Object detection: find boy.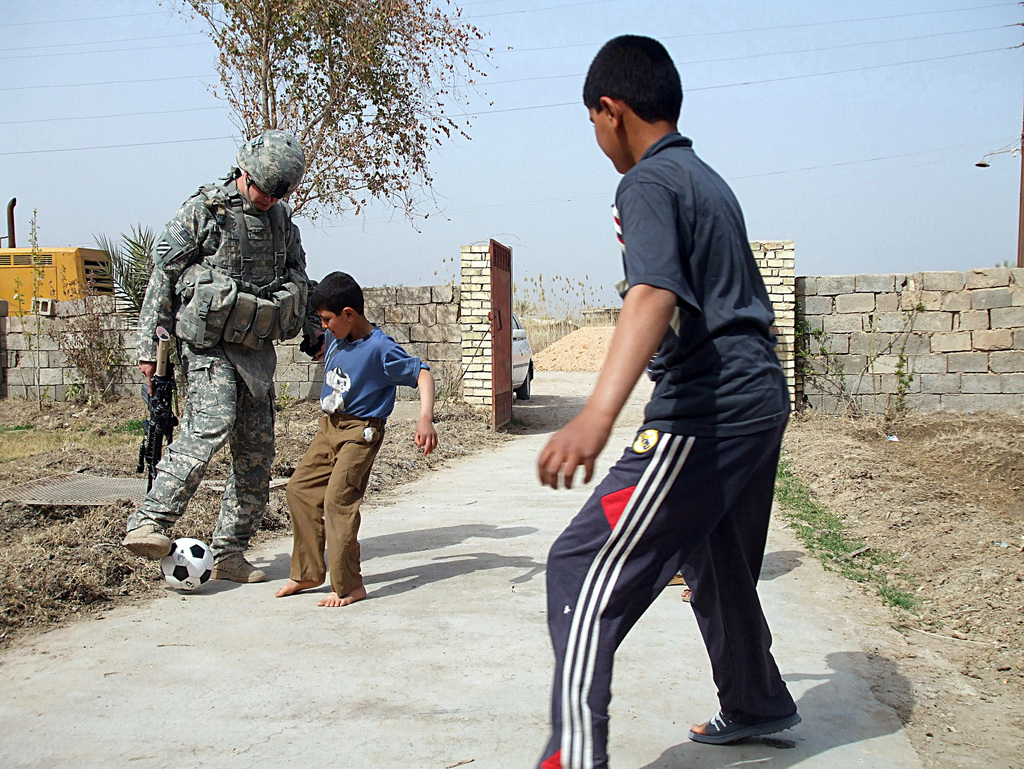
Rect(519, 32, 803, 768).
